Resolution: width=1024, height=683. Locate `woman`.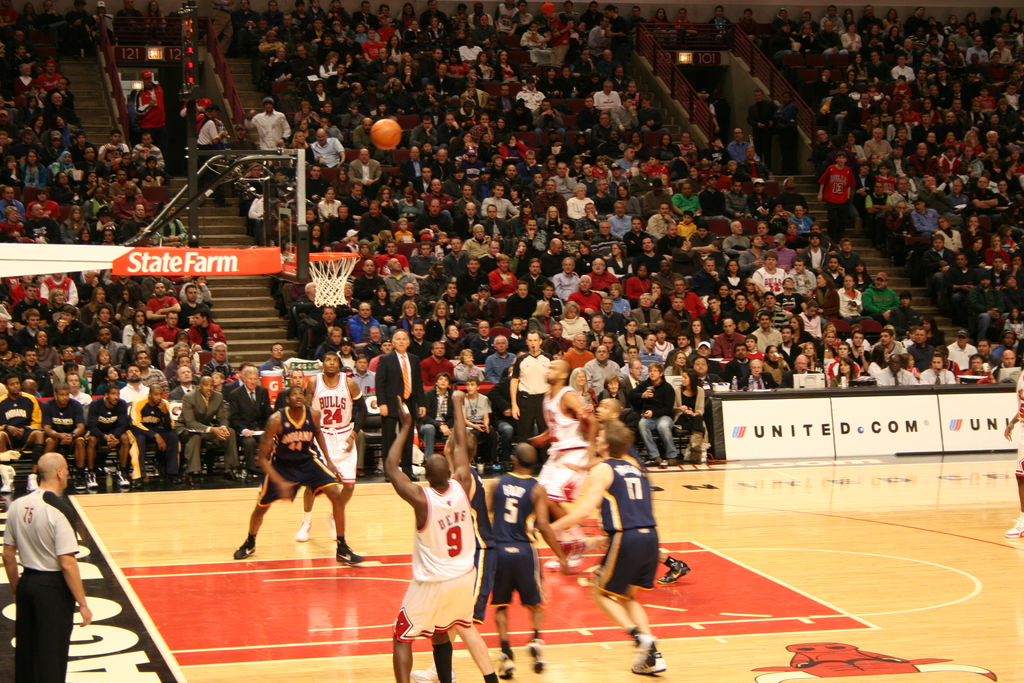
bbox(564, 365, 598, 406).
